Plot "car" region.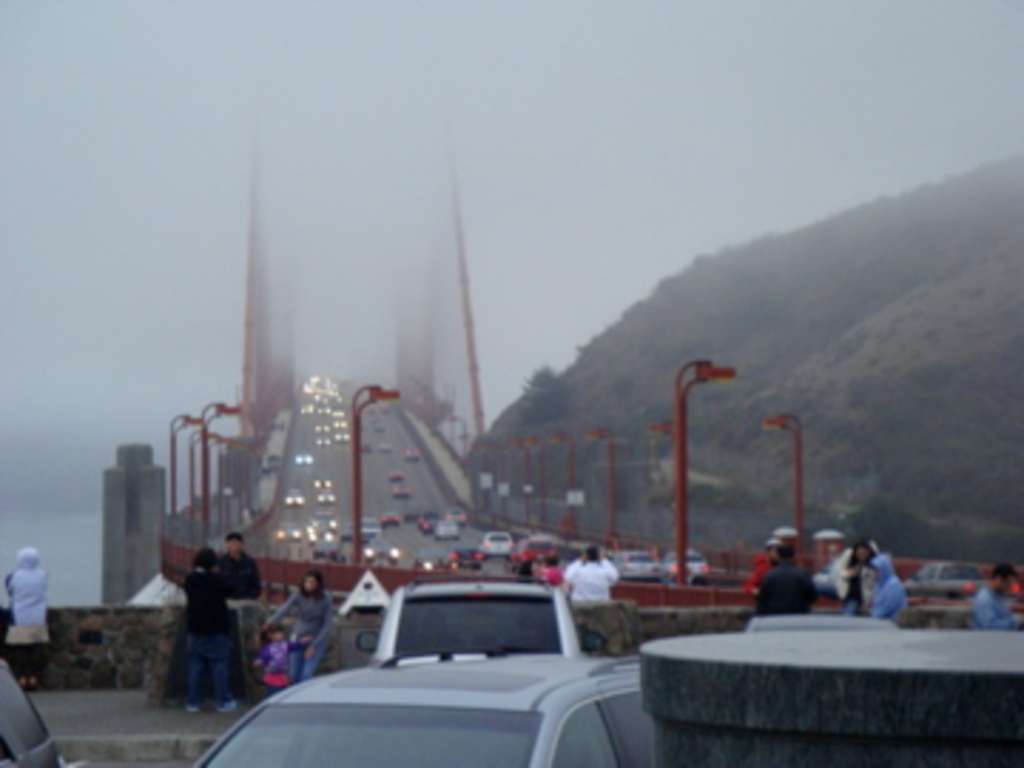
Plotted at x1=654, y1=546, x2=708, y2=583.
